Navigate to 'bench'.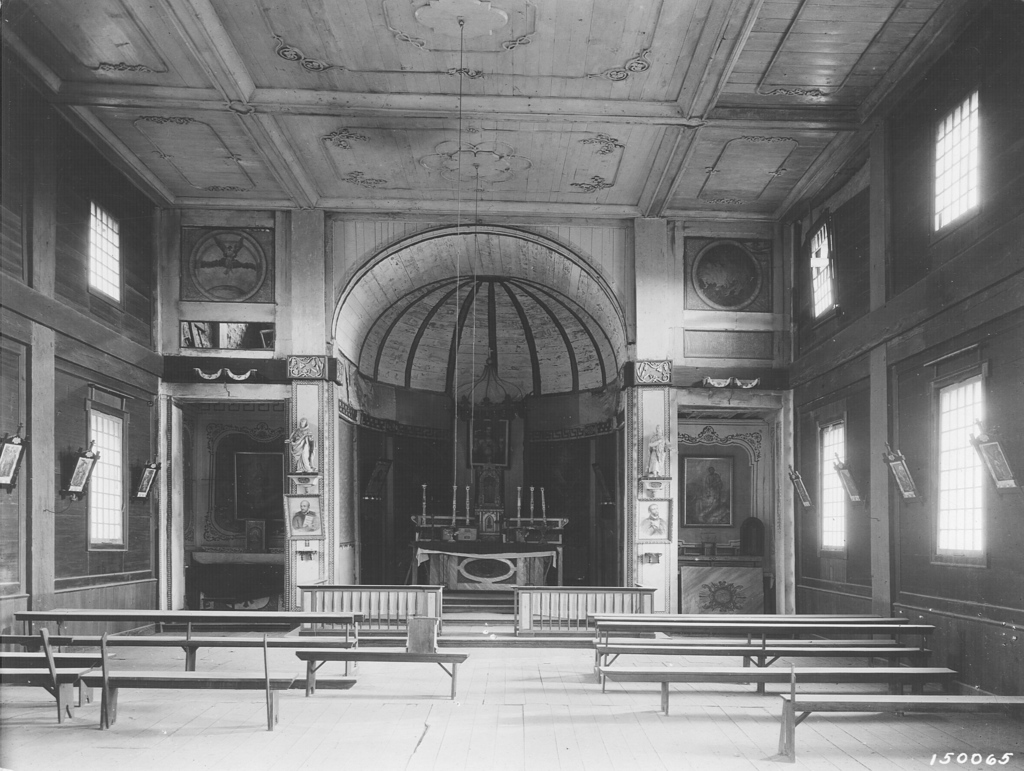
Navigation target: rect(18, 612, 363, 676).
